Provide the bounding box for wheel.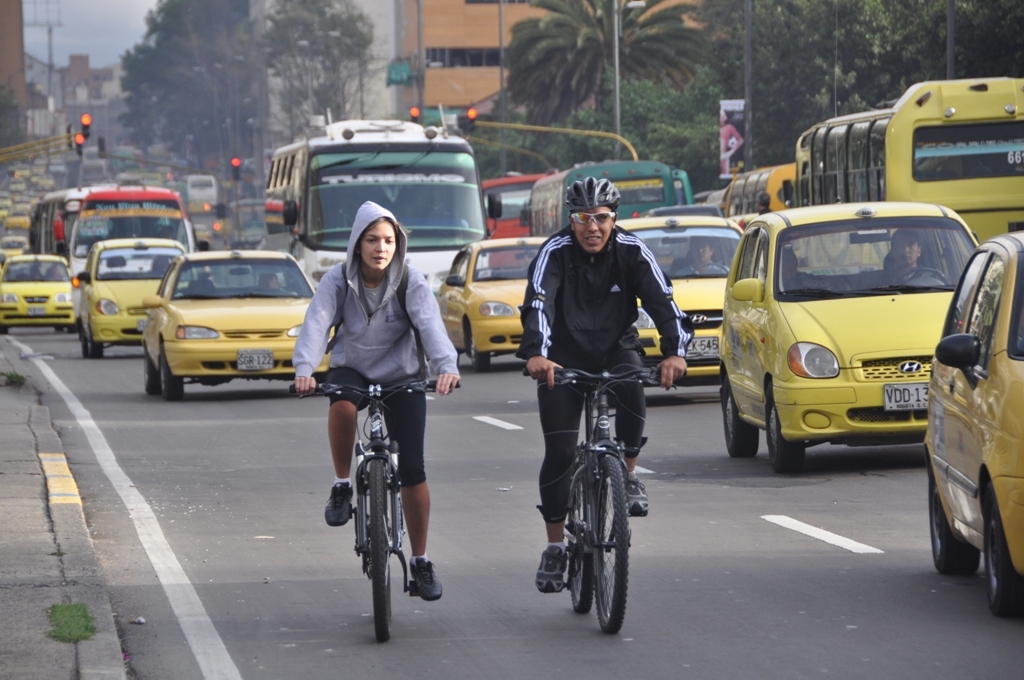
region(77, 327, 89, 363).
